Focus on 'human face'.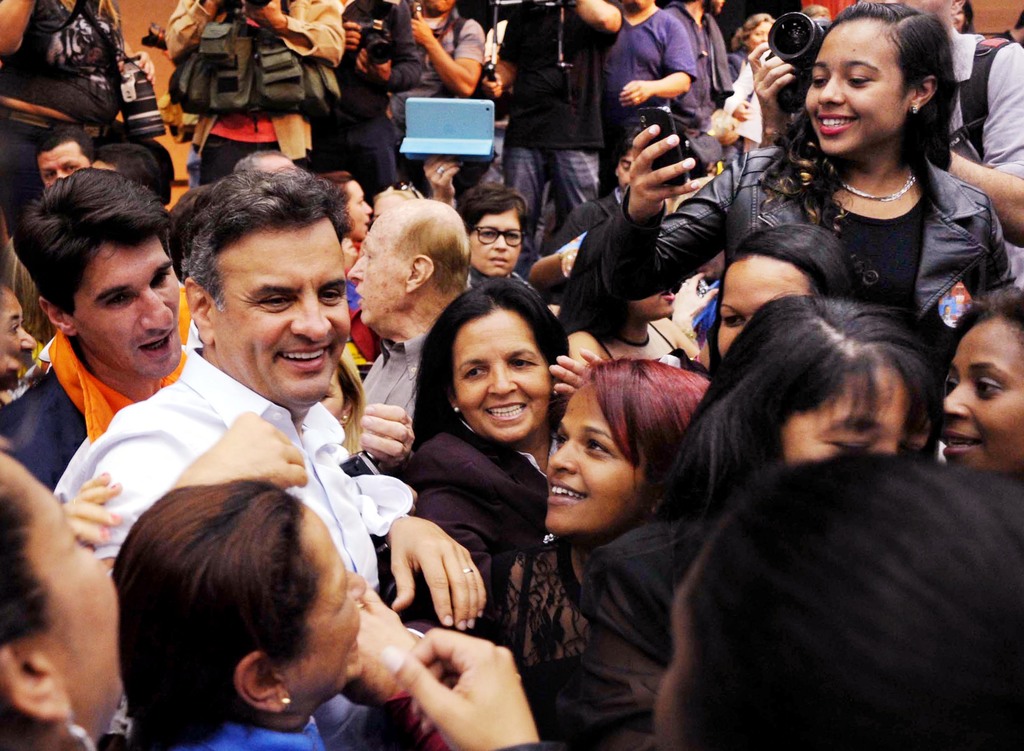
Focused at 449:318:550:437.
